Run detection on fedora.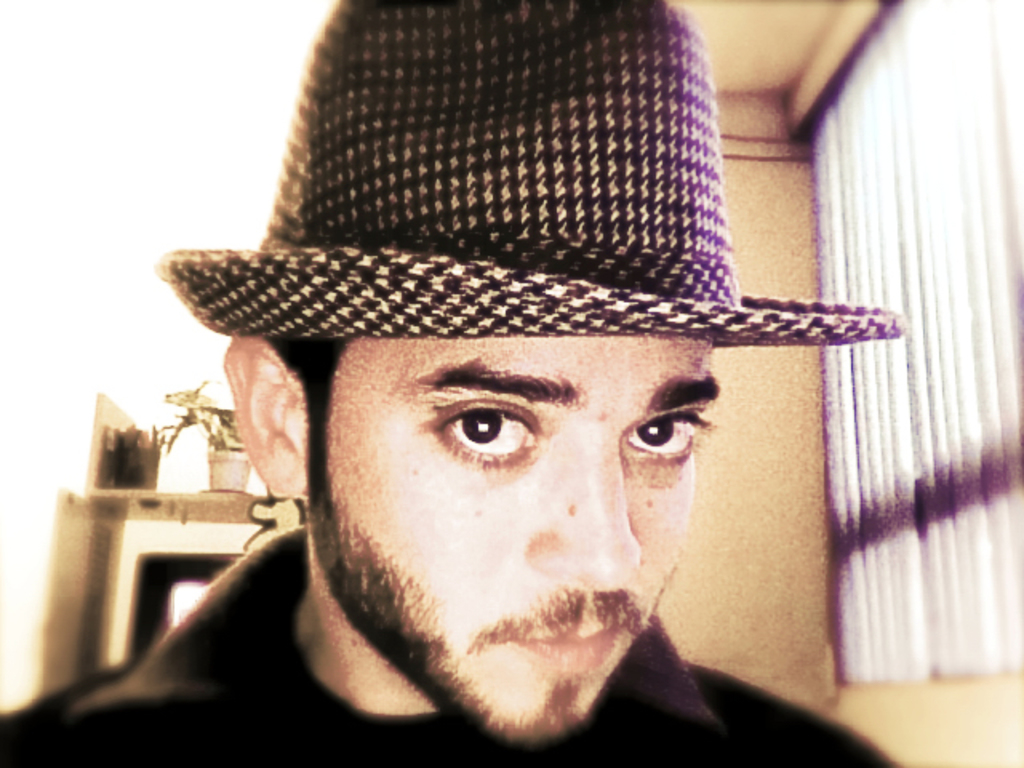
Result: box(157, 0, 899, 352).
